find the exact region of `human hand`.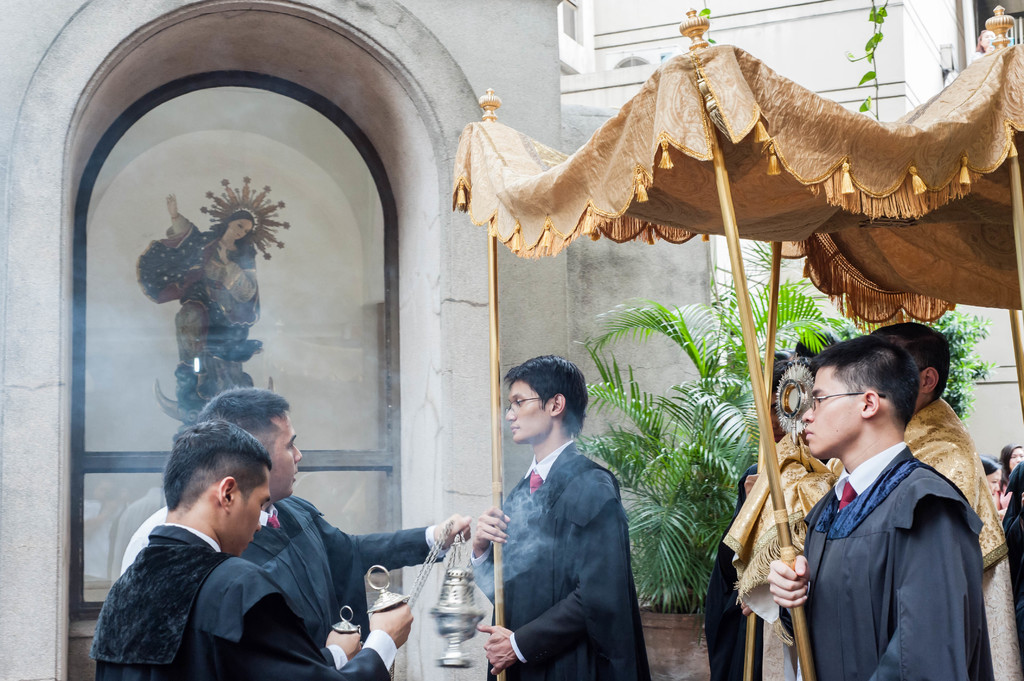
Exact region: <box>471,499,513,545</box>.
